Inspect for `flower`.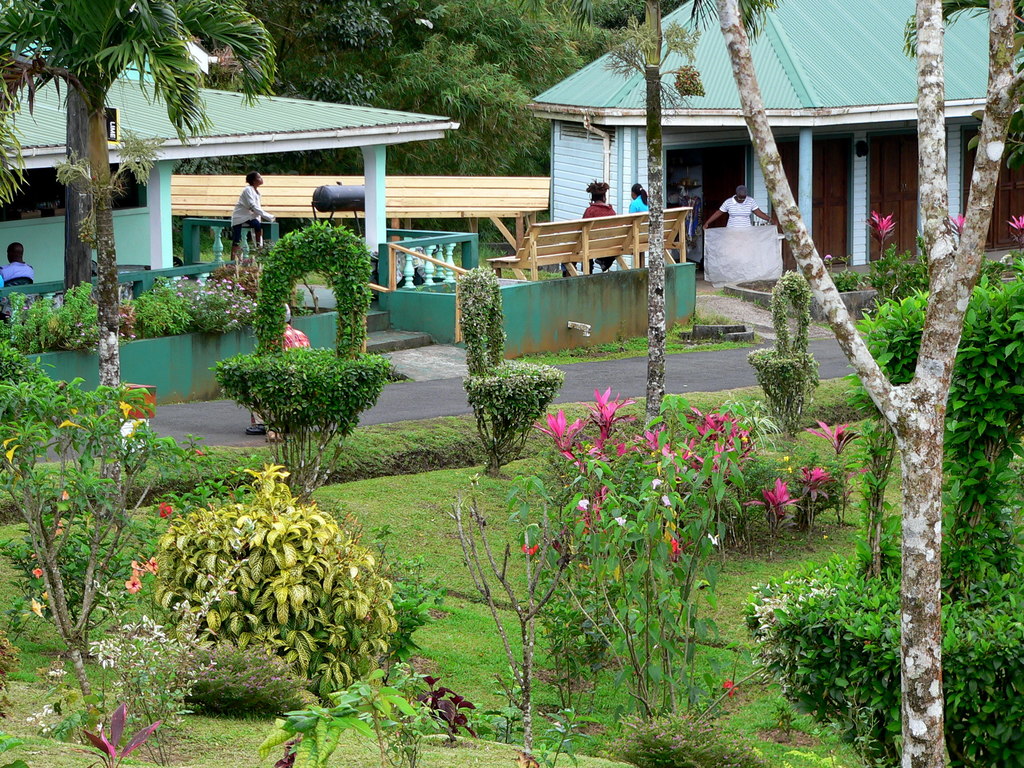
Inspection: select_region(801, 461, 847, 495).
